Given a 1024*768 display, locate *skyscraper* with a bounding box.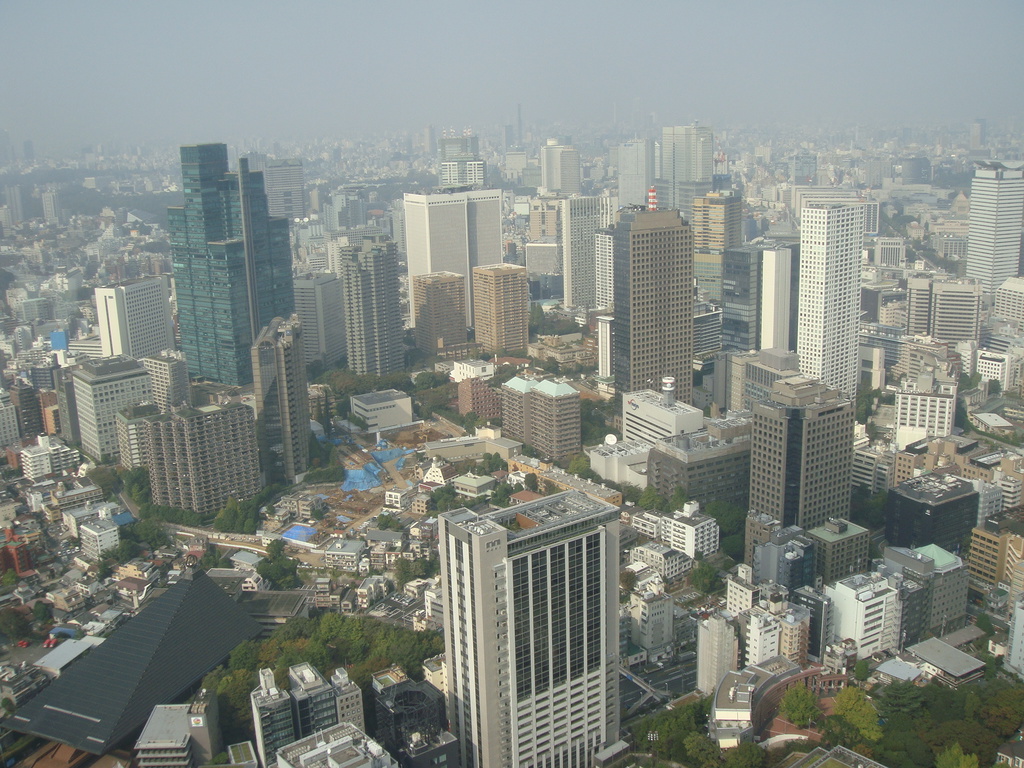
Located: <bbox>893, 547, 974, 643</bbox>.
